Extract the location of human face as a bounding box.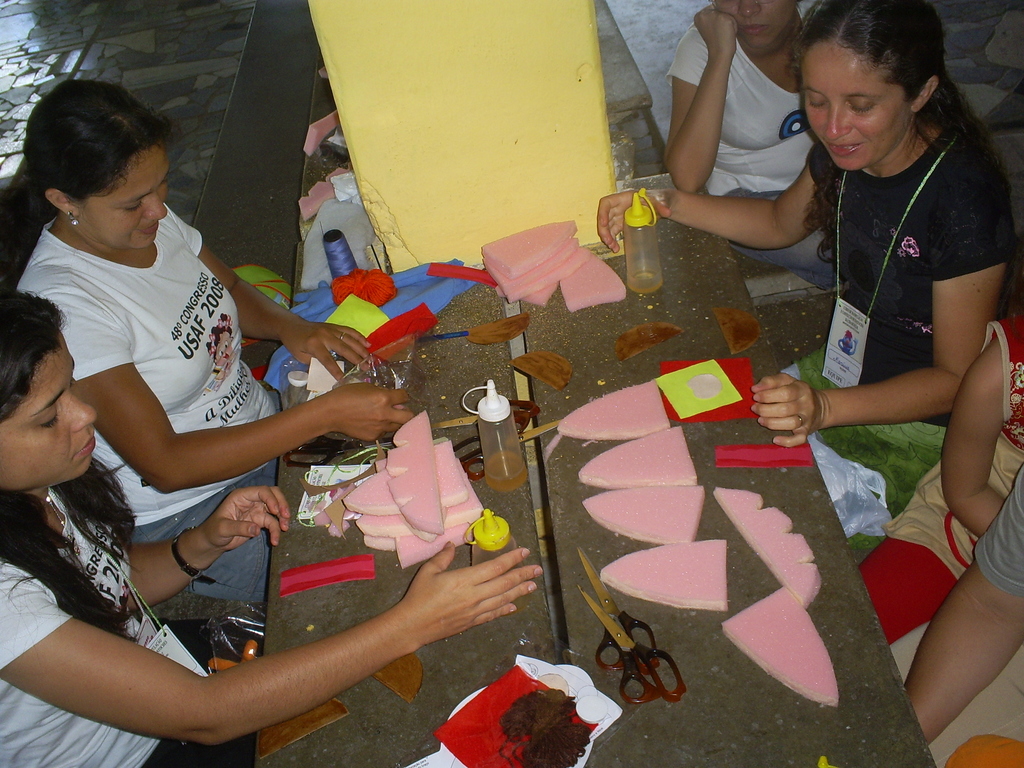
l=0, t=320, r=96, b=490.
